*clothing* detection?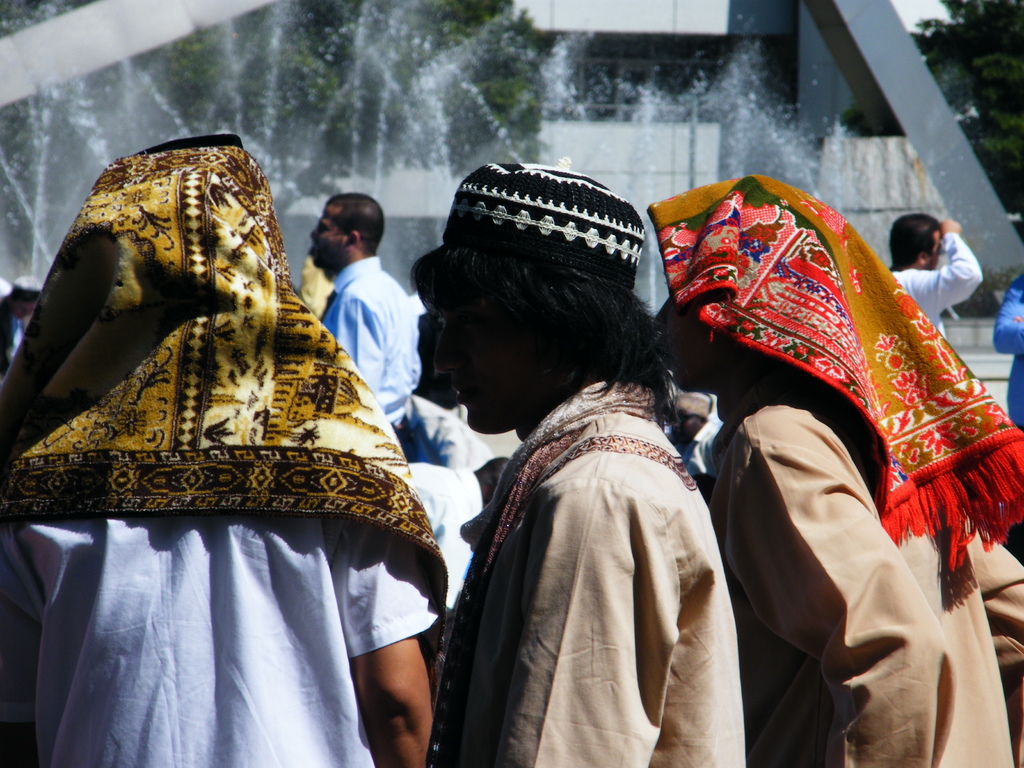
884, 223, 984, 339
